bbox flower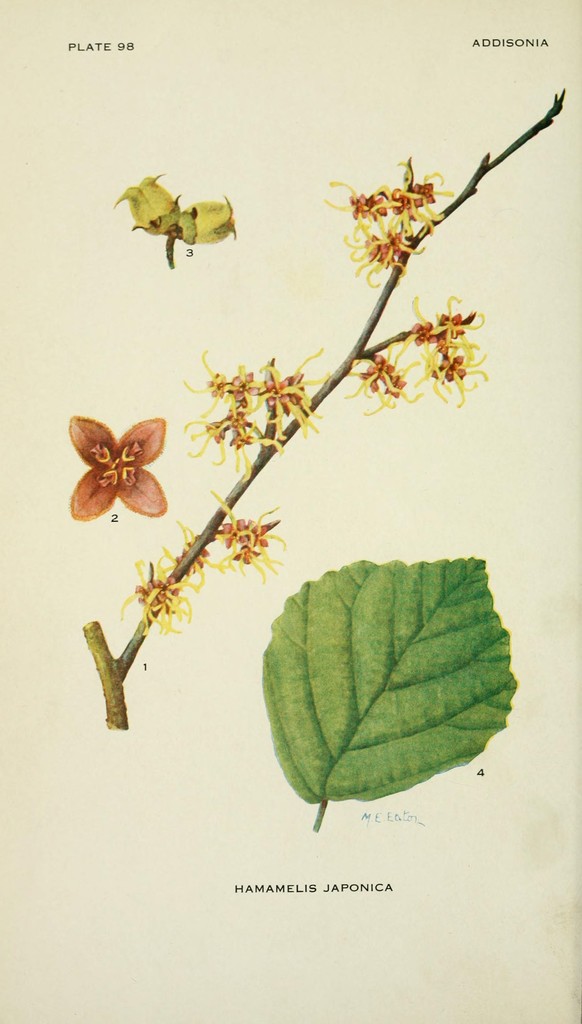
<bbox>178, 345, 327, 488</bbox>
